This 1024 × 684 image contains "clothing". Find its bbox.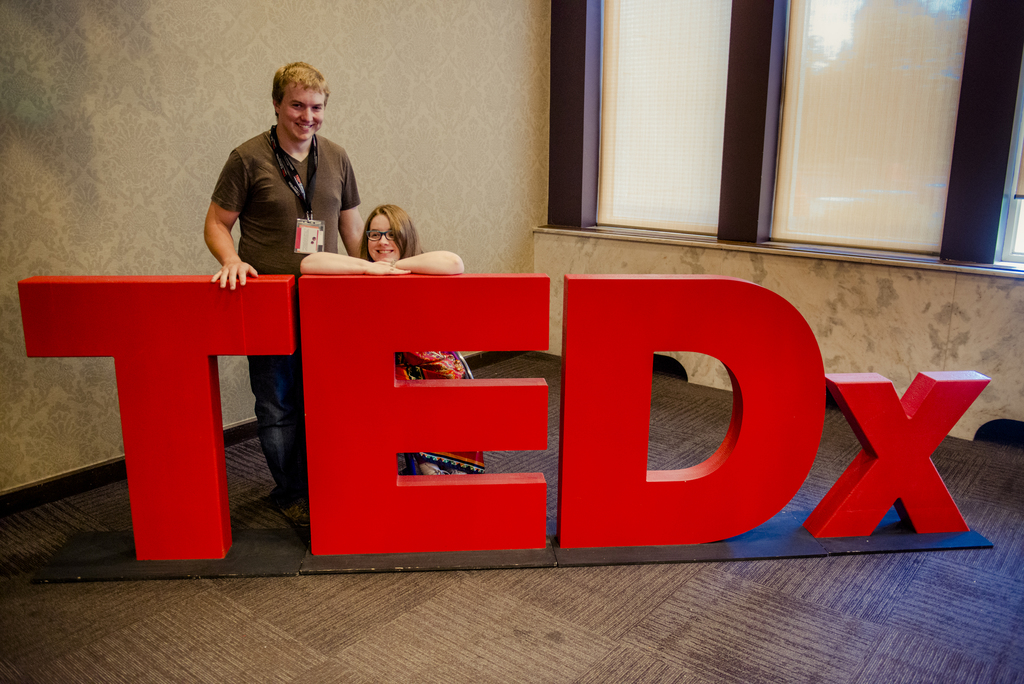
(x1=214, y1=126, x2=362, y2=485).
